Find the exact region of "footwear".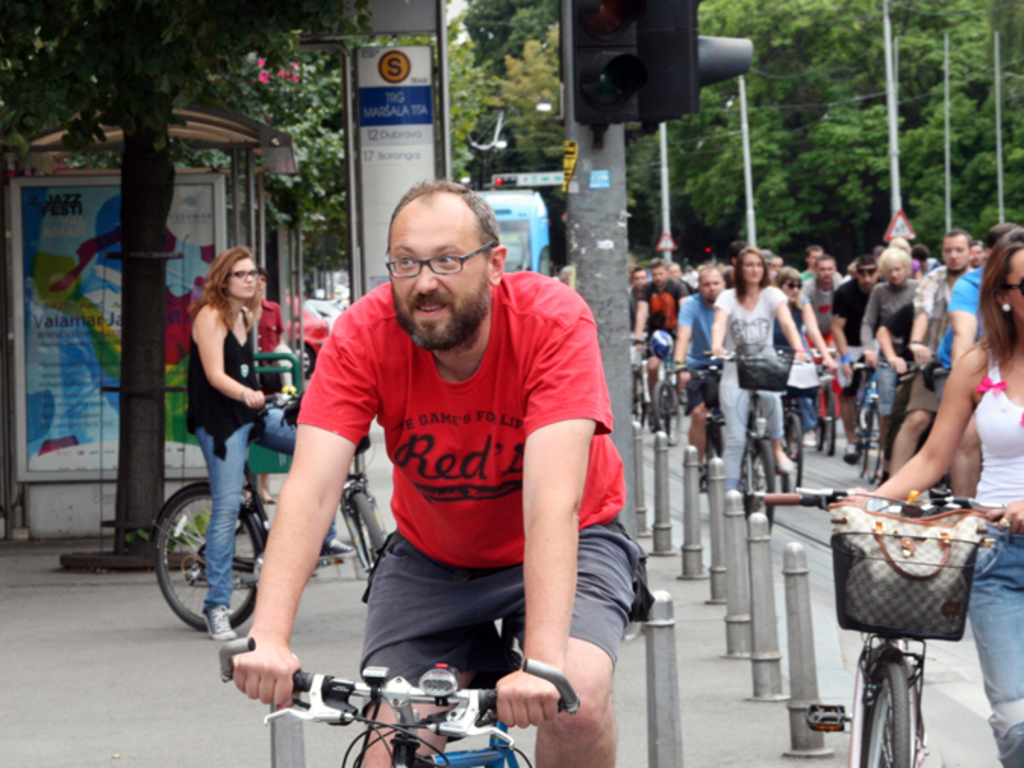
Exact region: {"left": 844, "top": 445, "right": 863, "bottom": 464}.
